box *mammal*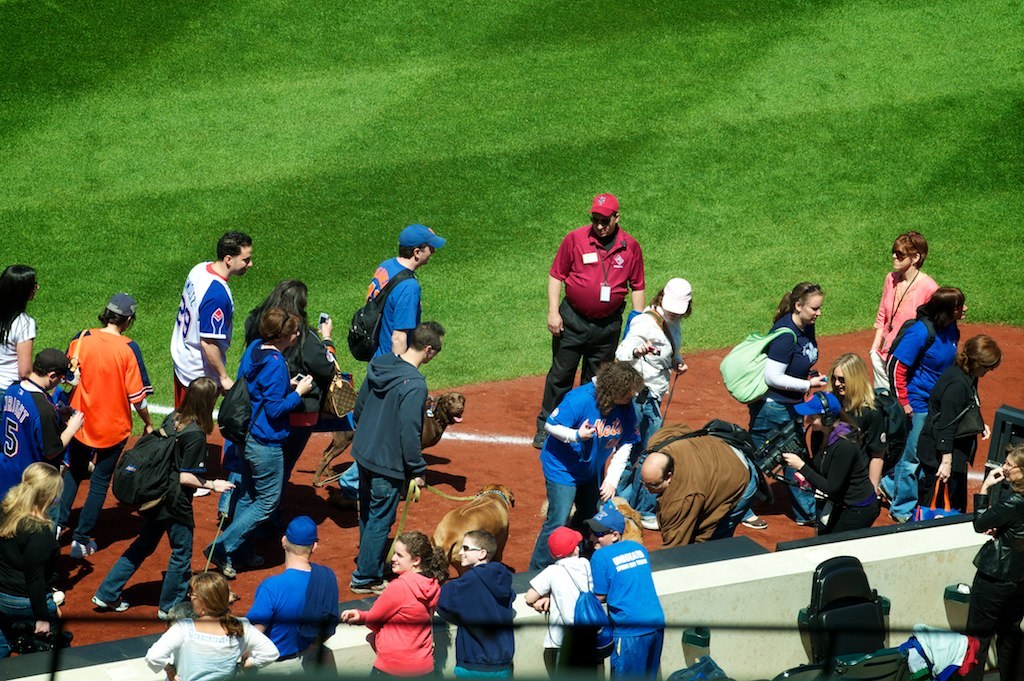
bbox(144, 565, 278, 680)
